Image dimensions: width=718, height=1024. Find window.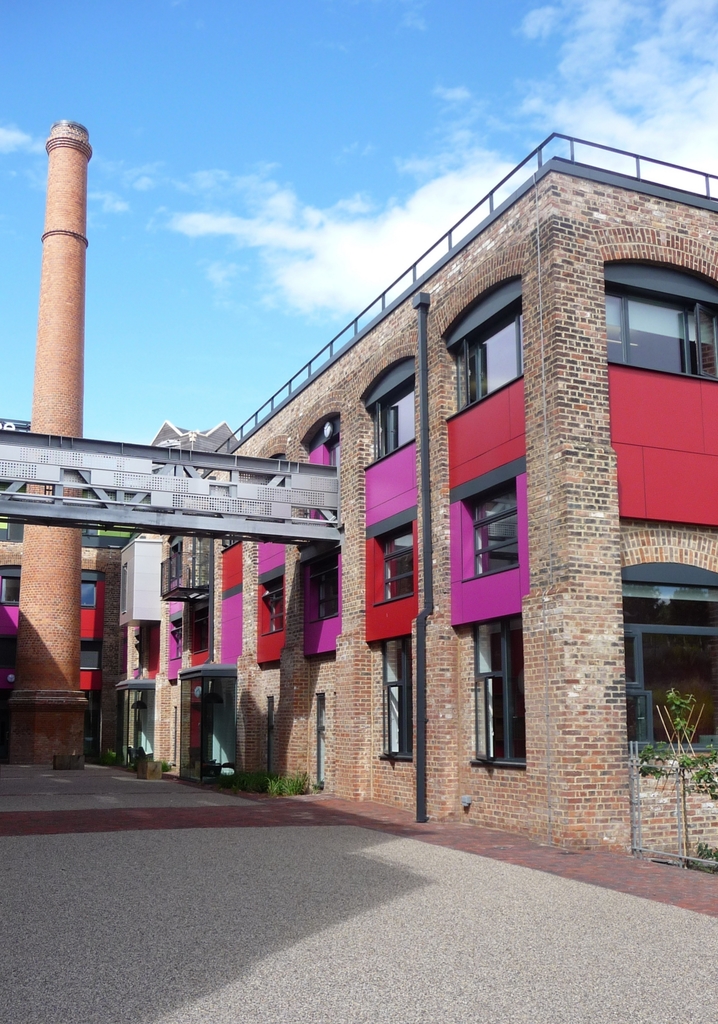
left=77, top=571, right=98, bottom=608.
